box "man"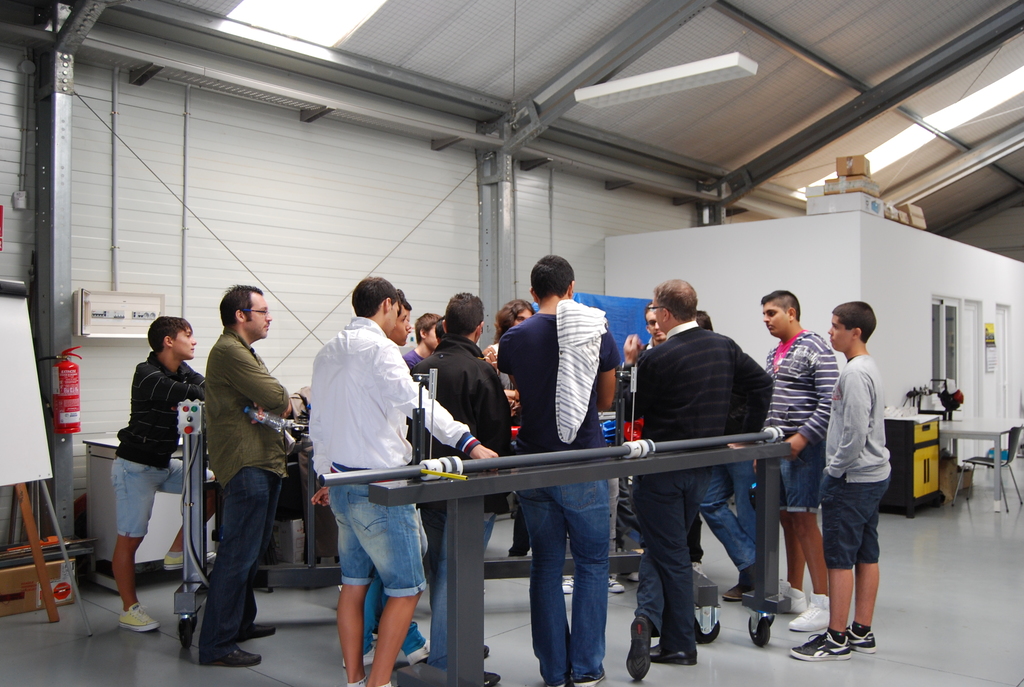
[495, 251, 619, 686]
